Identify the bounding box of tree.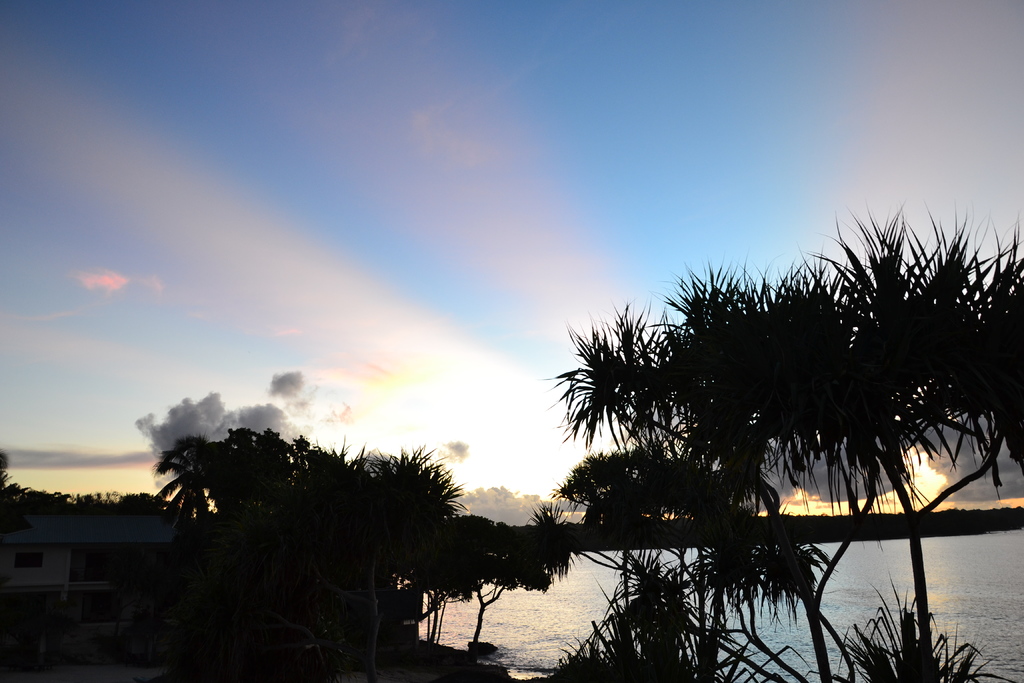
pyautogui.locateOnScreen(123, 386, 518, 645).
